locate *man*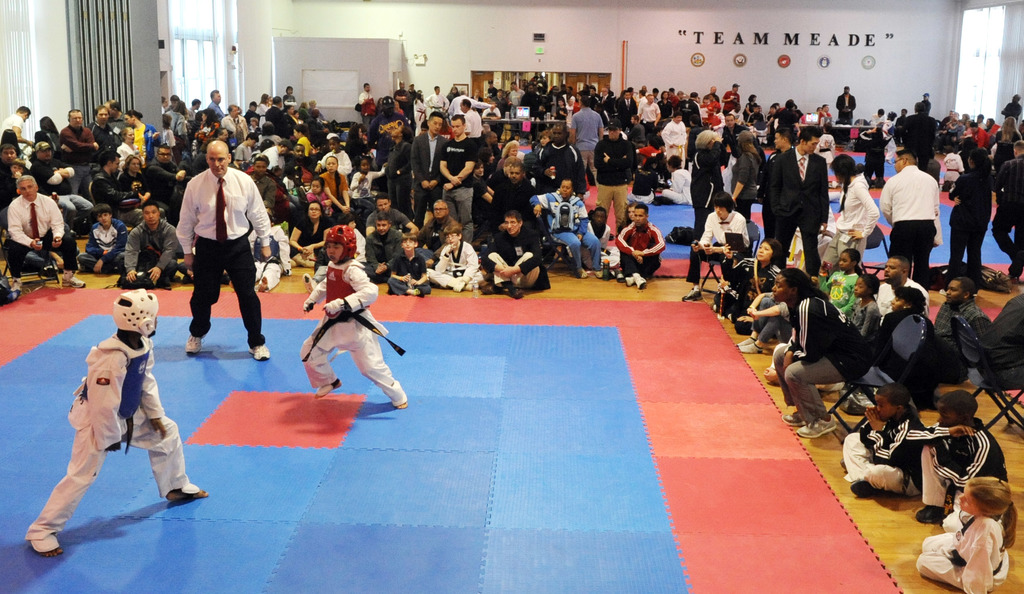
pyautogui.locateOnScreen(832, 86, 858, 127)
